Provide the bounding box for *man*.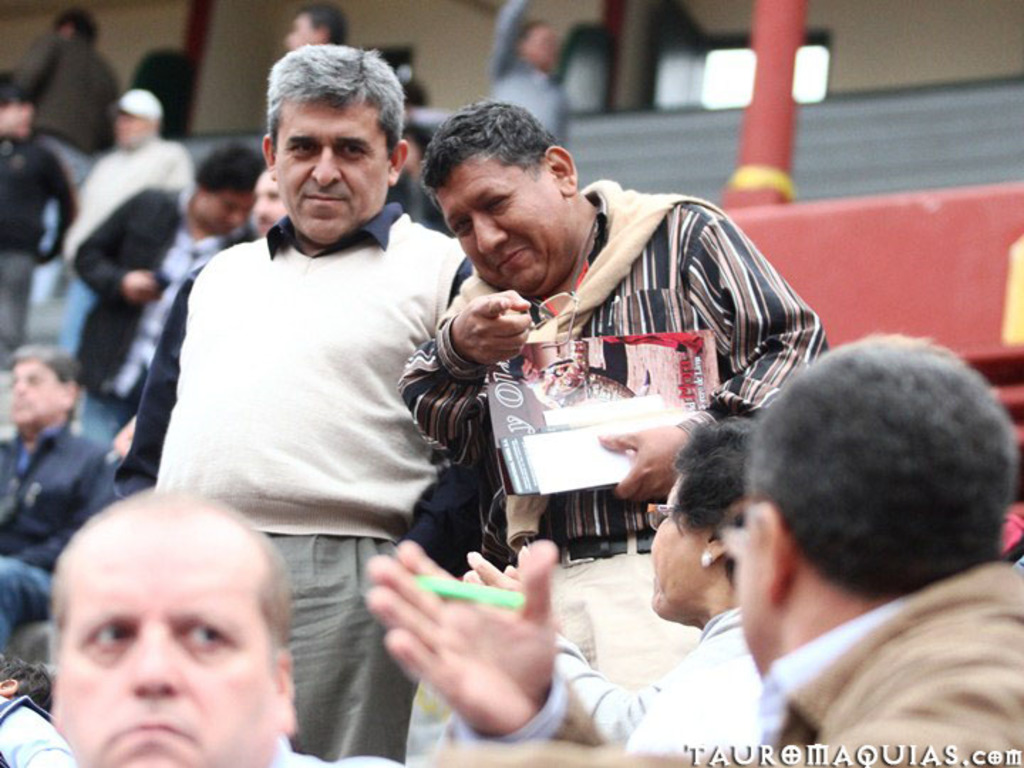
region(21, 6, 121, 181).
